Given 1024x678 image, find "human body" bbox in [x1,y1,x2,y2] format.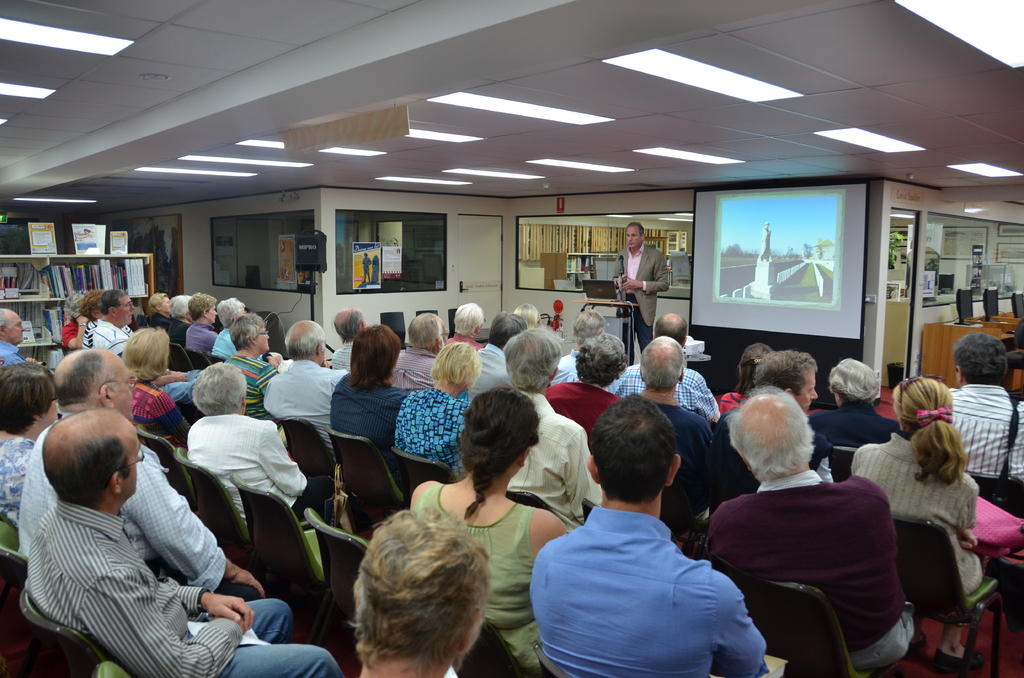
[60,311,86,350].
